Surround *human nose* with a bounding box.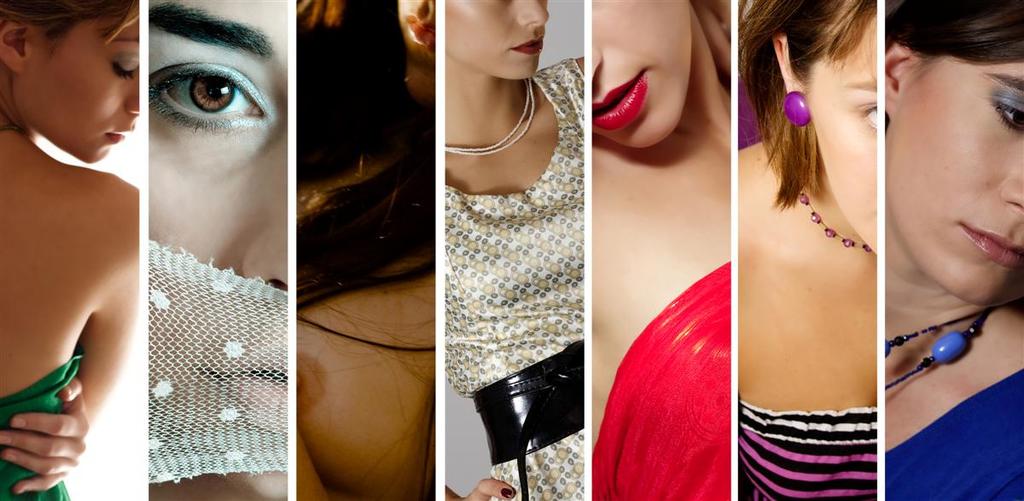
box(997, 175, 1023, 214).
